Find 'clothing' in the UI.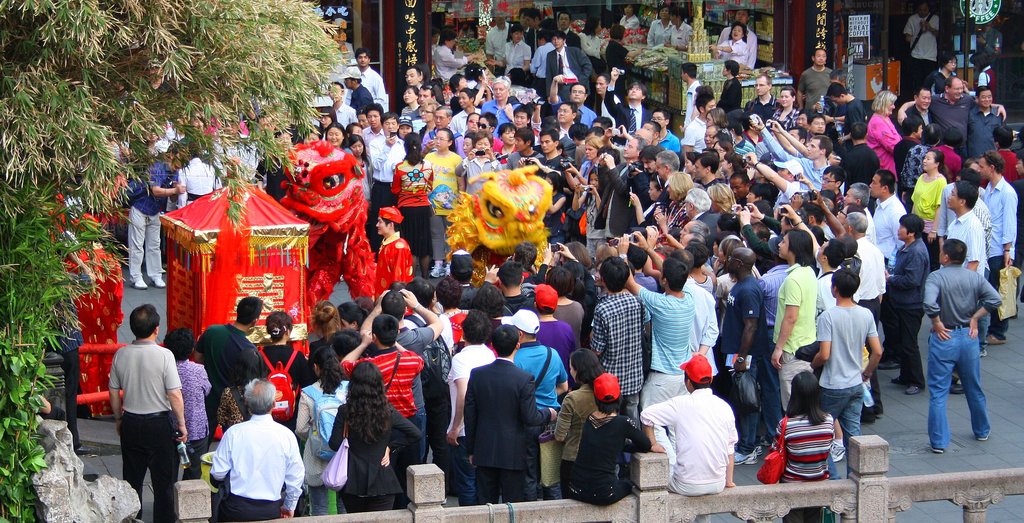
UI element at BBox(882, 242, 936, 390).
